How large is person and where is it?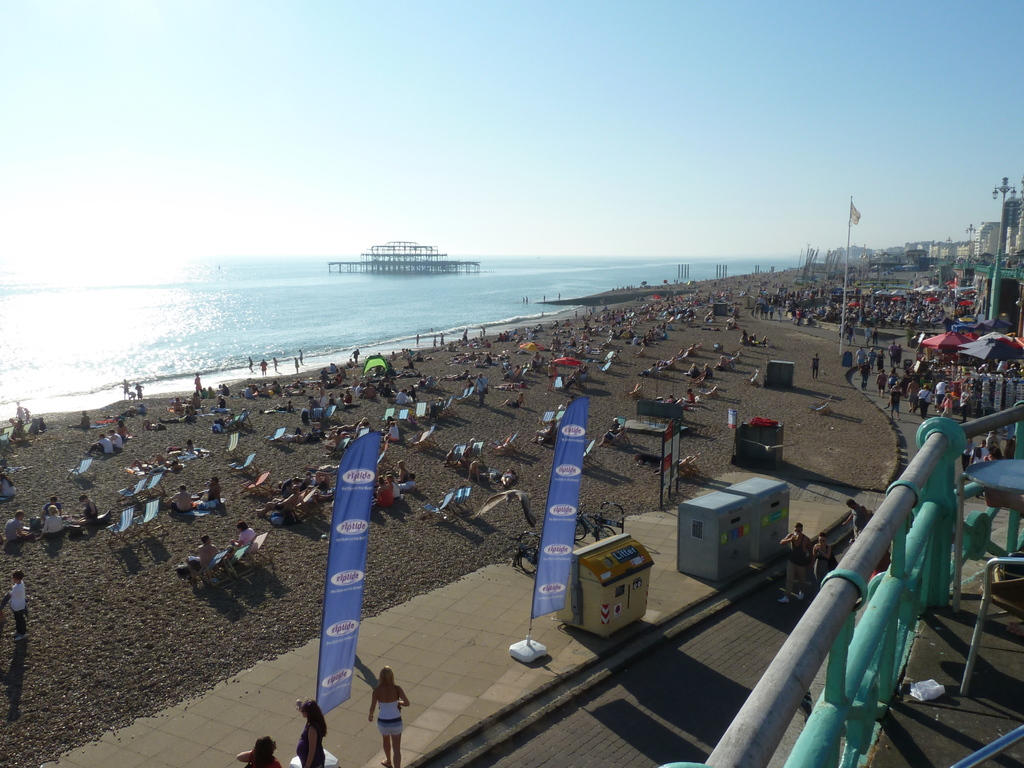
Bounding box: 294 703 322 767.
